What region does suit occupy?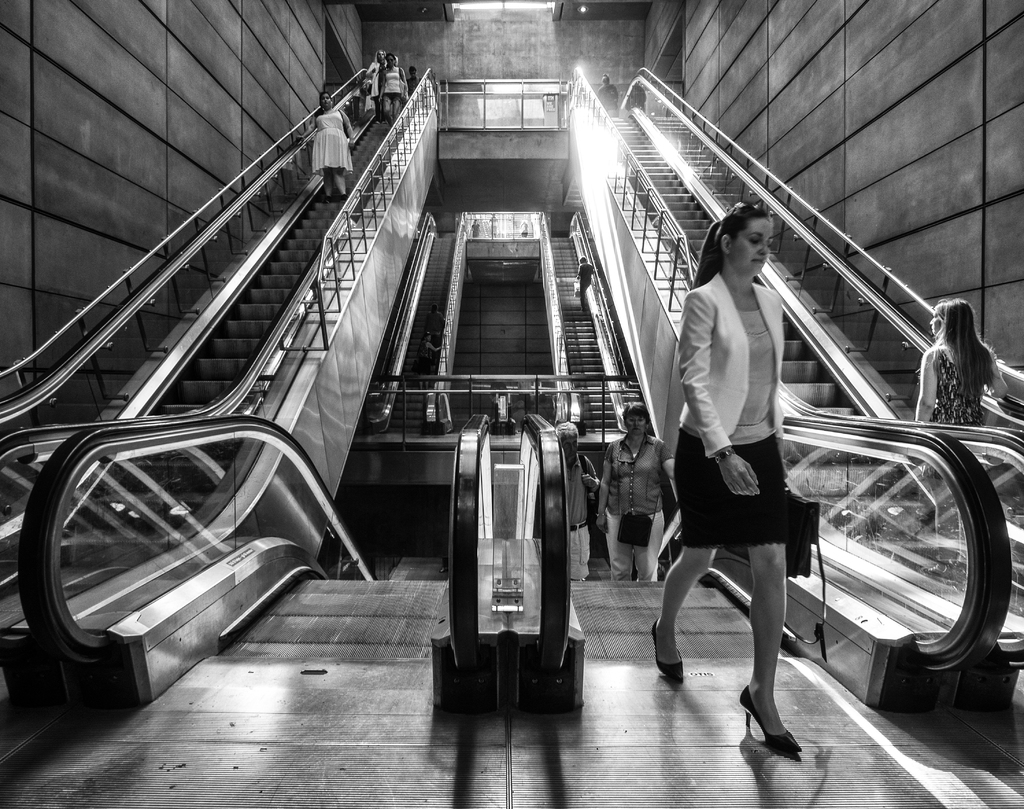
(674,282,783,440).
